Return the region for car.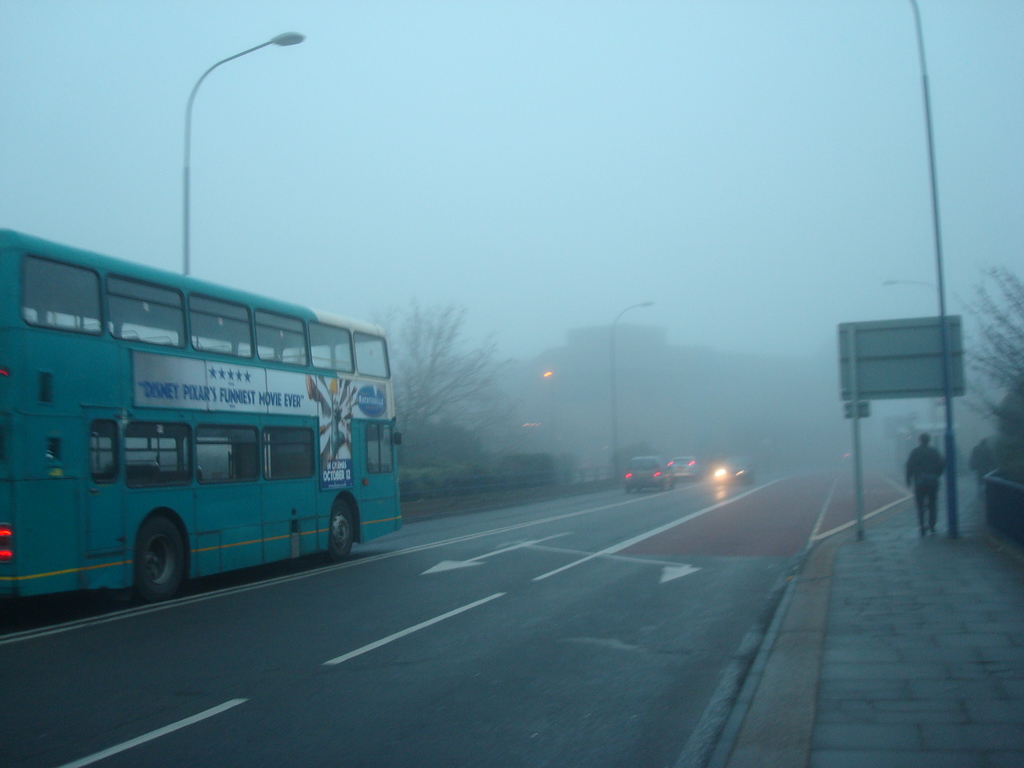
671 447 691 477.
